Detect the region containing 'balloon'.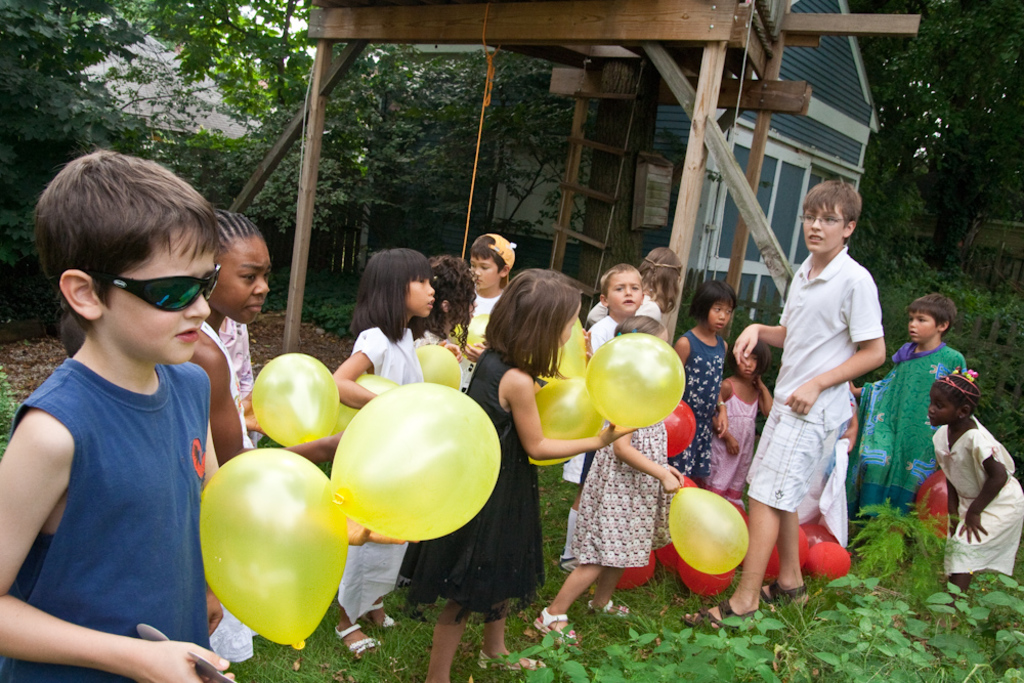
762:521:812:583.
